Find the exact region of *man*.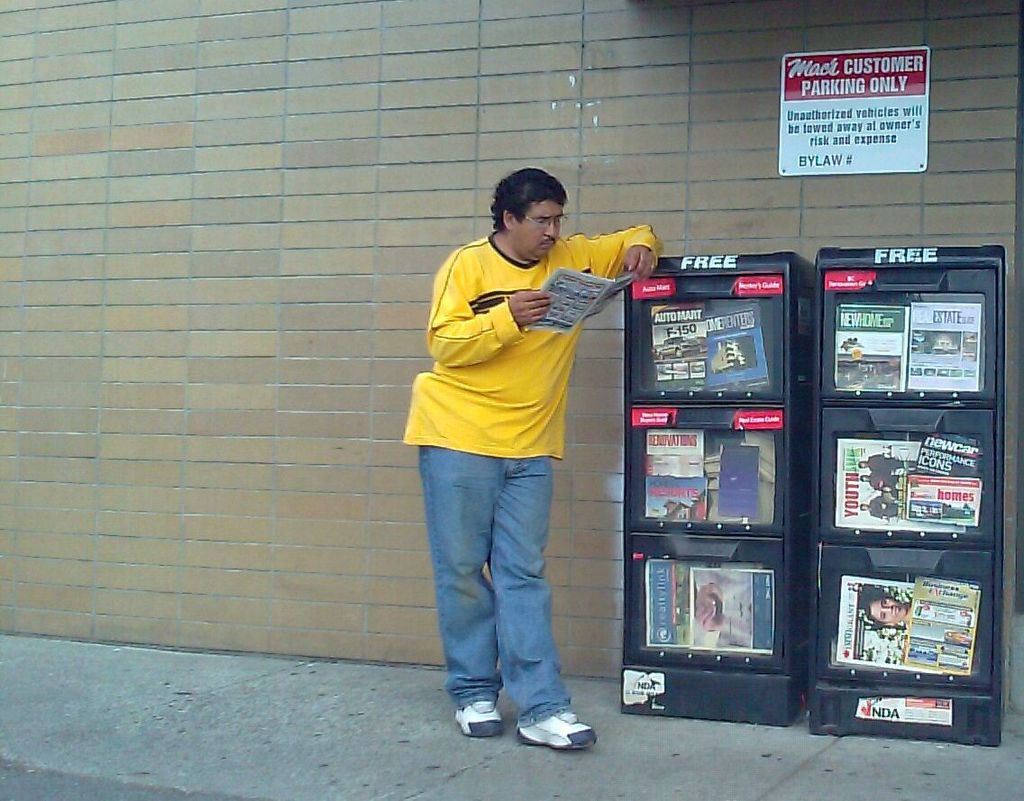
Exact region: left=861, top=494, right=907, bottom=519.
